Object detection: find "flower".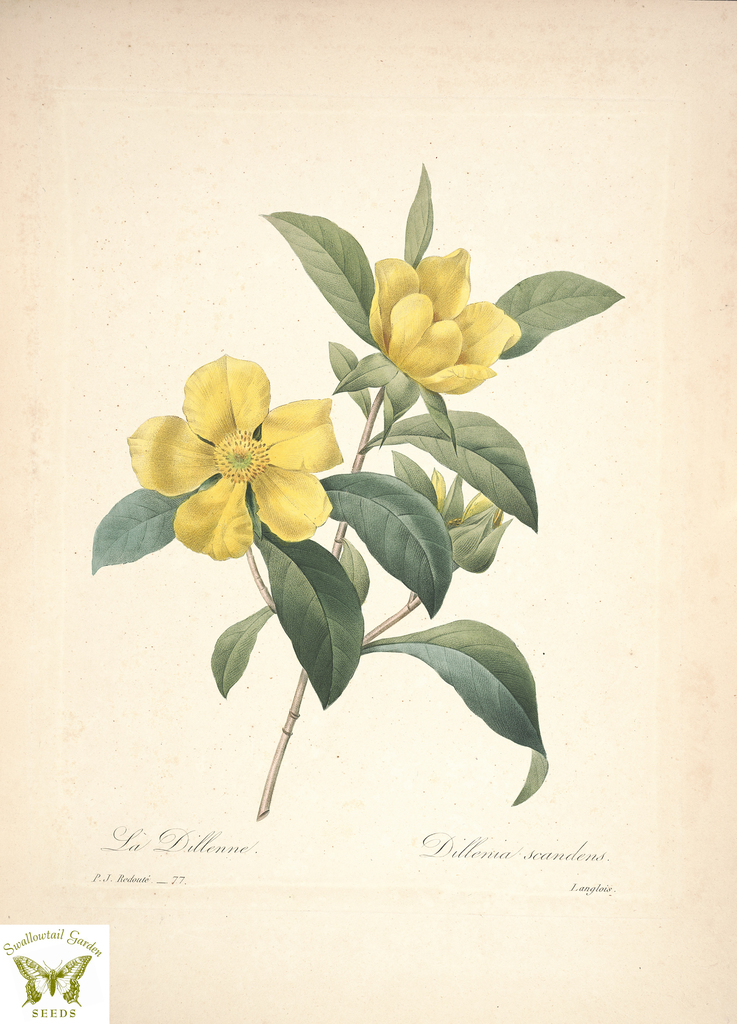
pyautogui.locateOnScreen(132, 335, 343, 532).
